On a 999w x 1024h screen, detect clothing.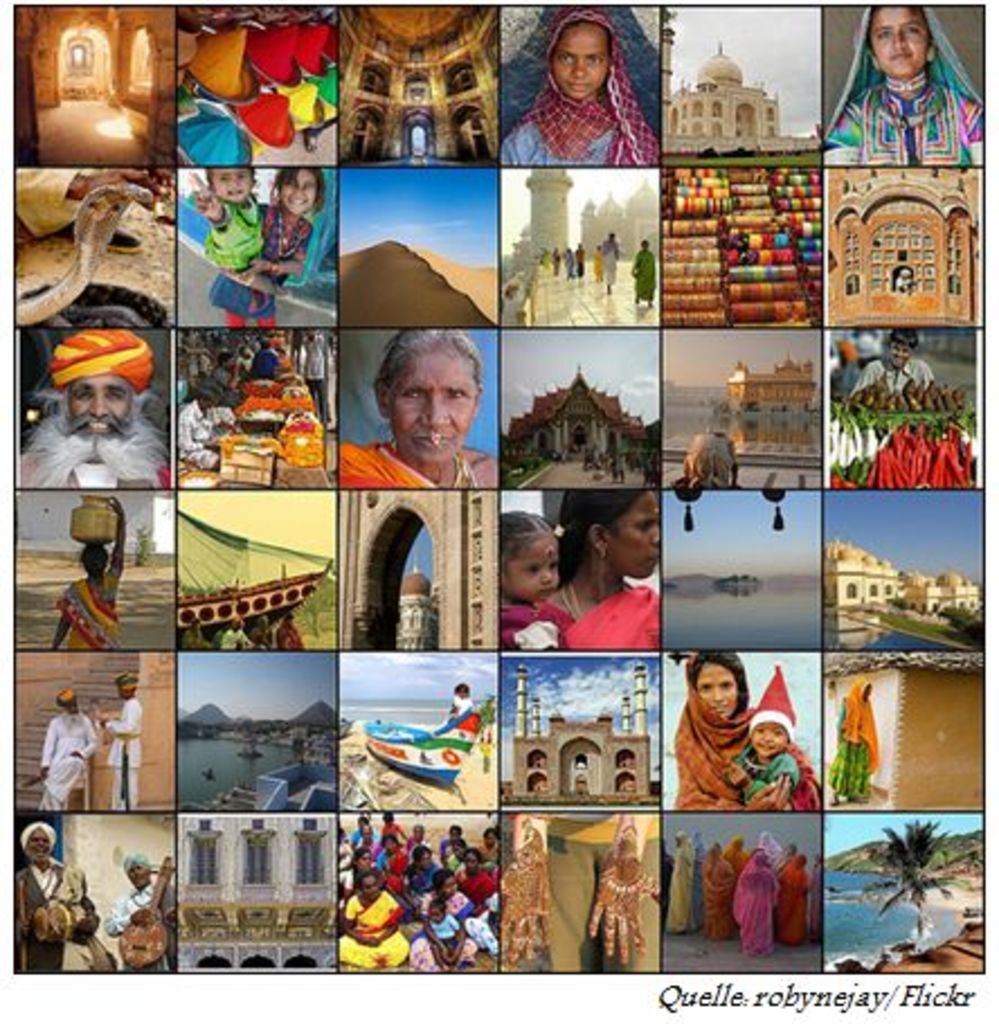
(left=173, top=628, right=207, bottom=650).
